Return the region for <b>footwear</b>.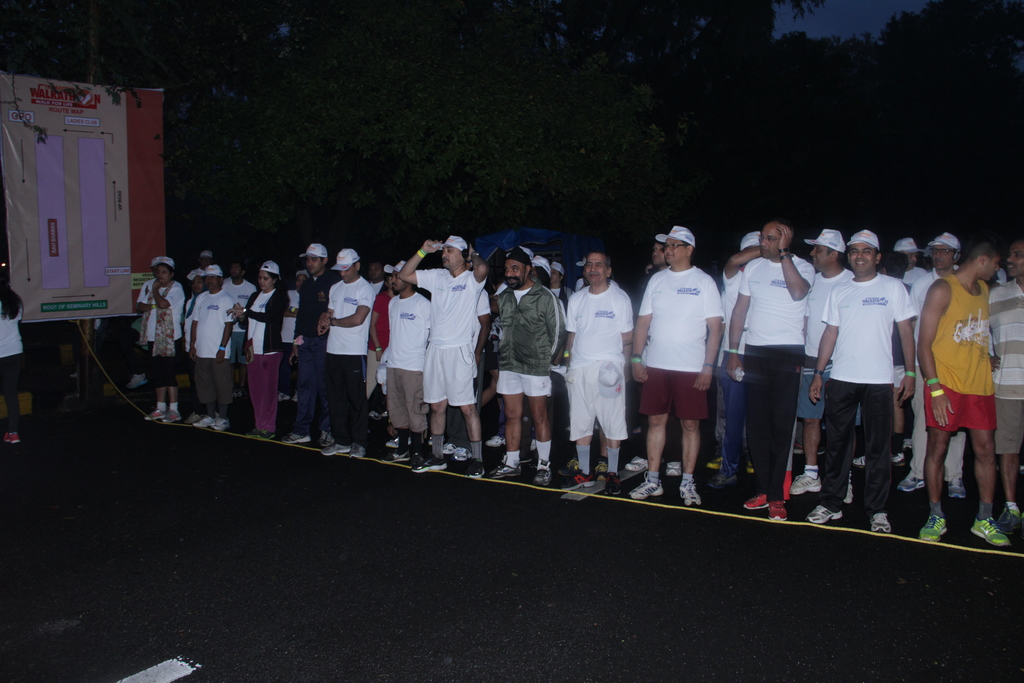
[391, 451, 421, 463].
